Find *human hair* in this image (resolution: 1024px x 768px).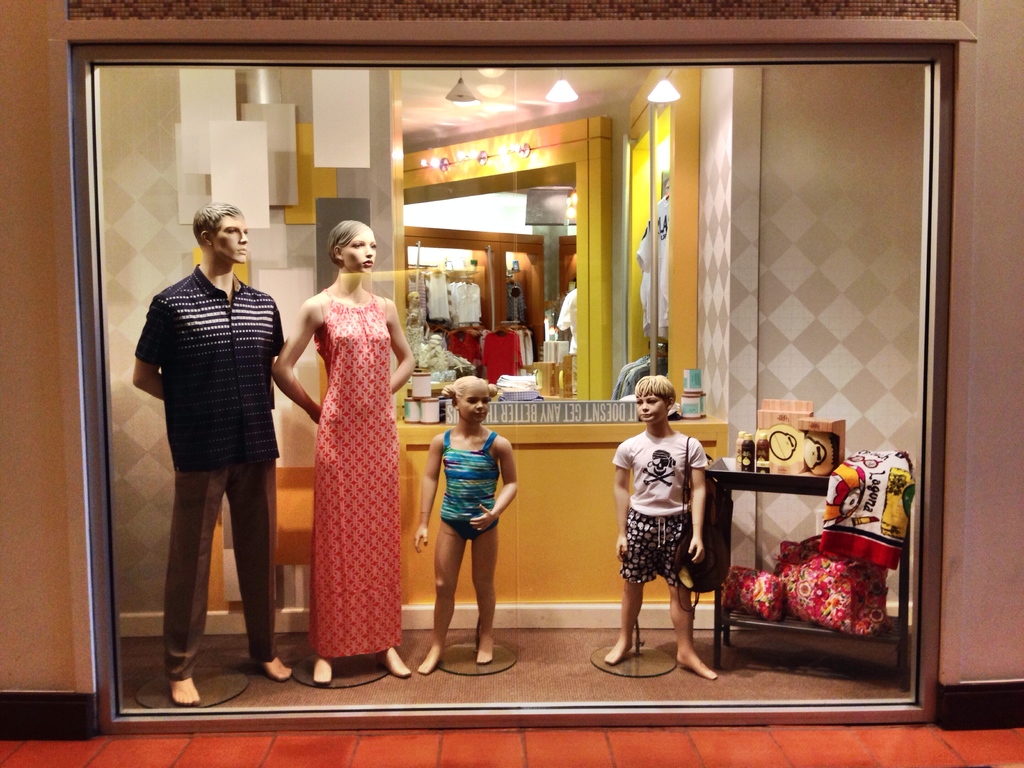
x1=633, y1=373, x2=678, y2=404.
